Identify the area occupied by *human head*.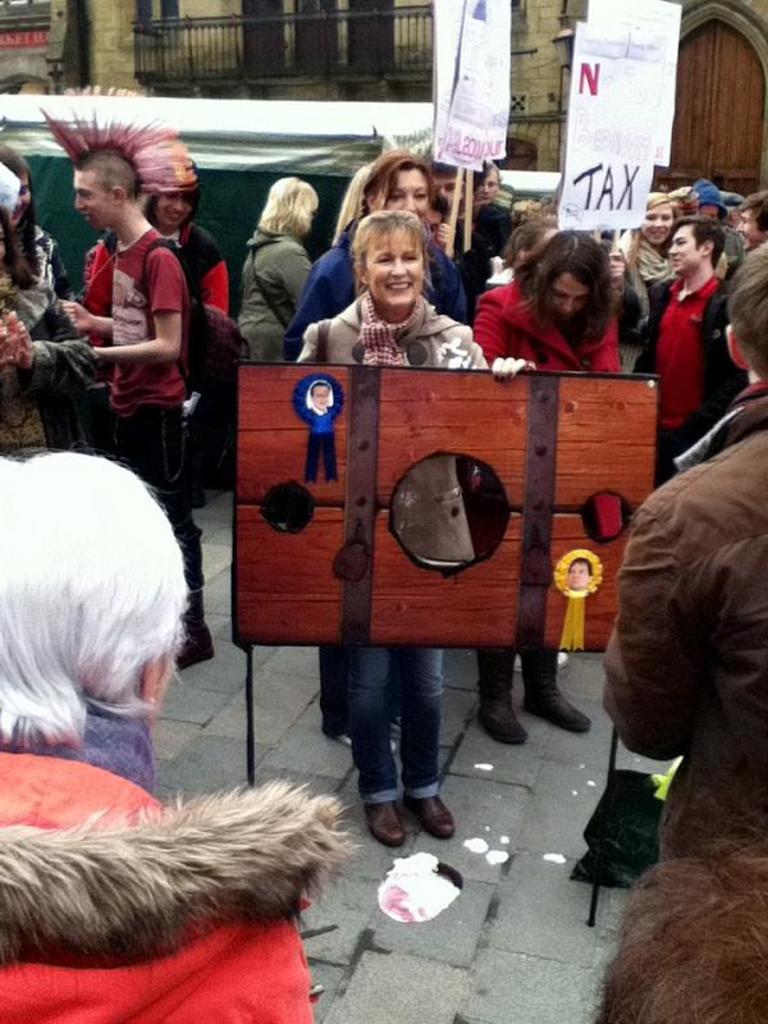
Area: bbox=[364, 146, 444, 225].
